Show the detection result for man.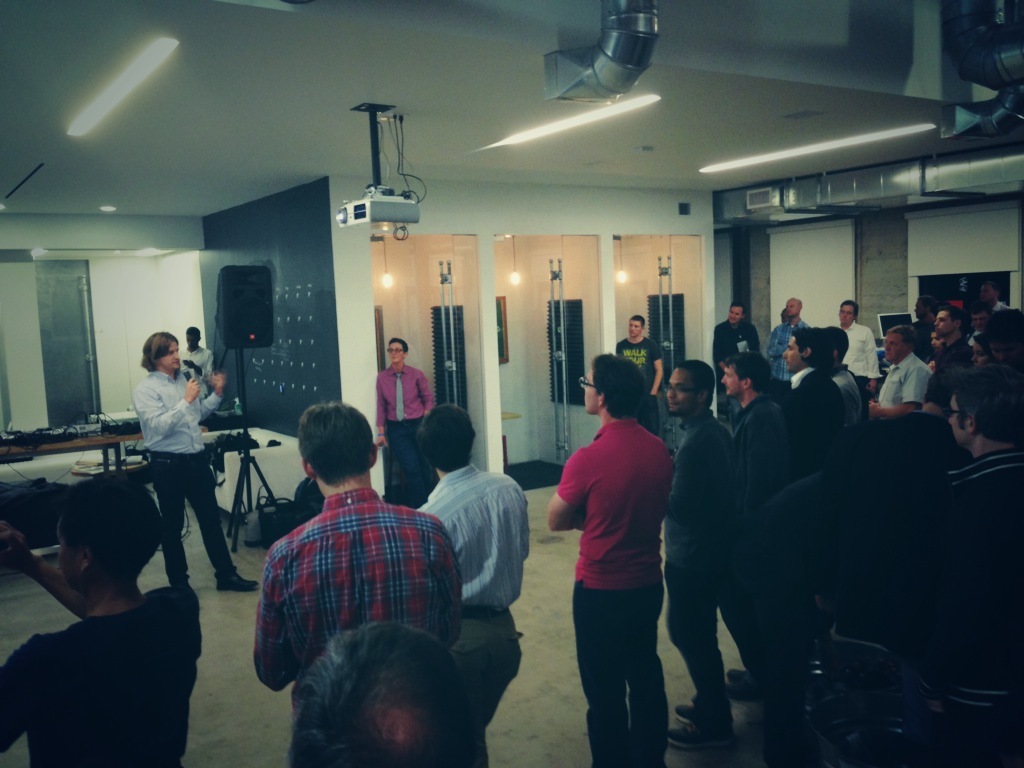
929:359:1023:588.
